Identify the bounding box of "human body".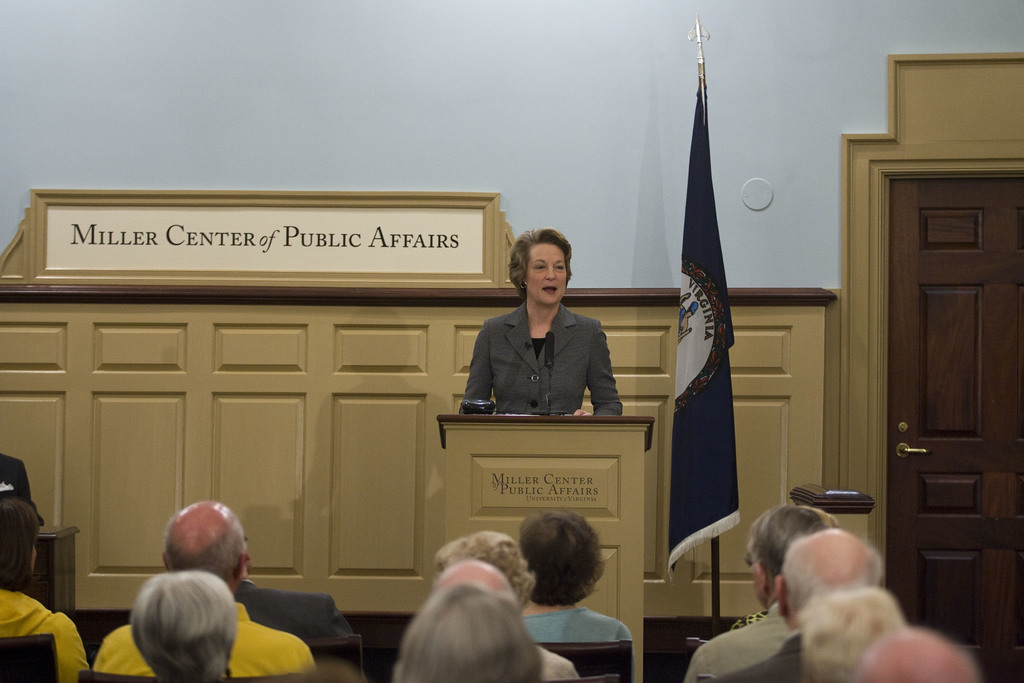
<bbox>0, 498, 88, 682</bbox>.
